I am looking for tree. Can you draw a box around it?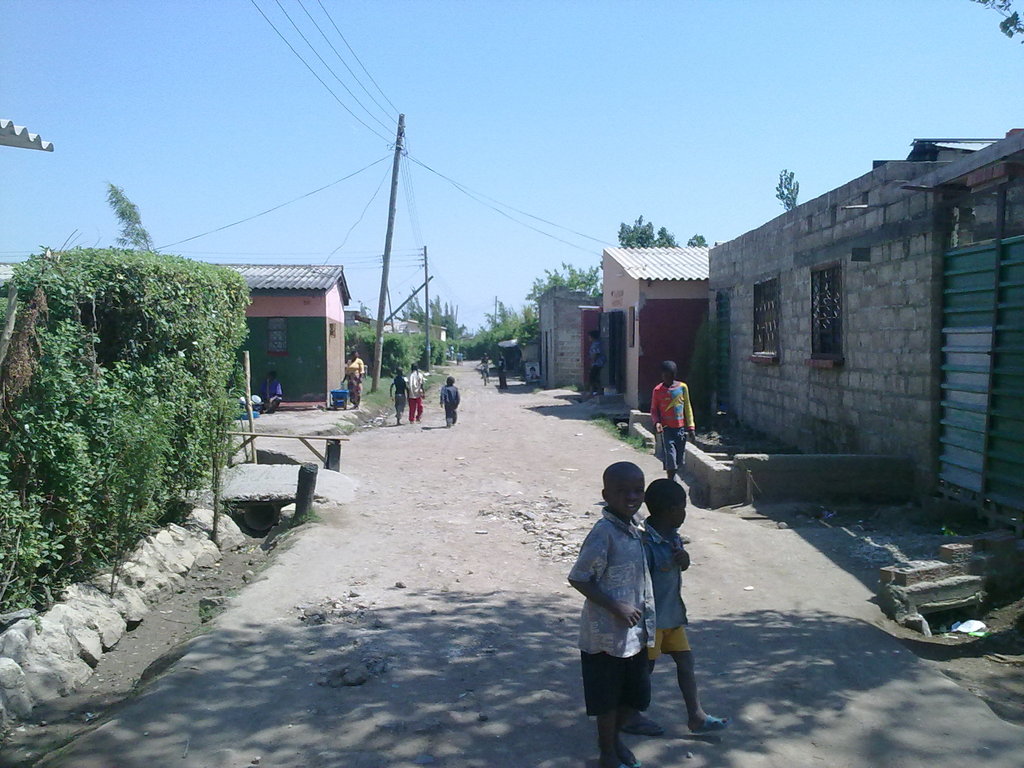
Sure, the bounding box is detection(89, 185, 159, 253).
